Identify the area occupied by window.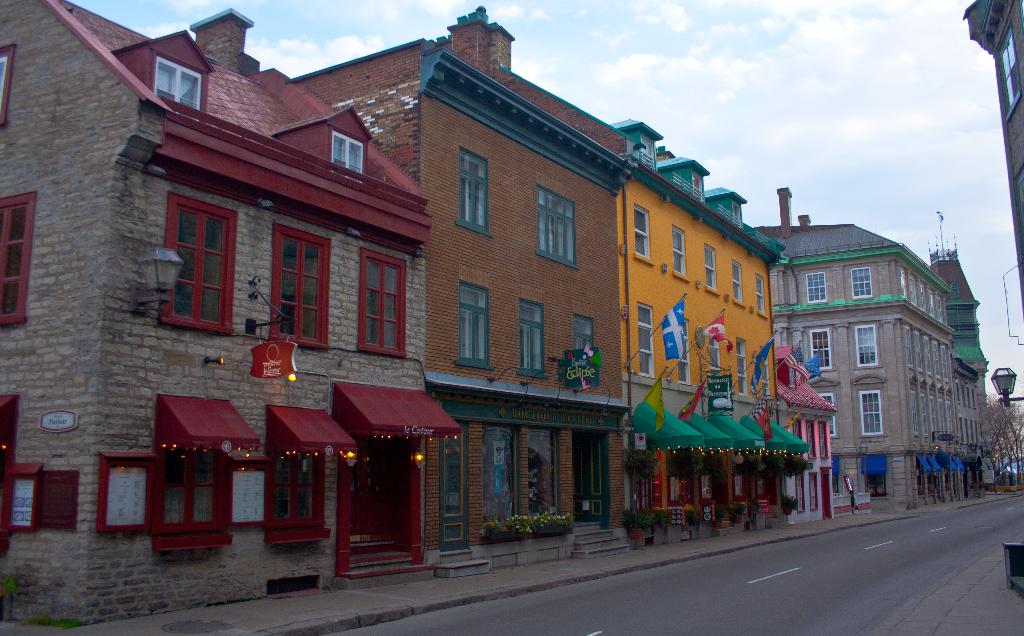
Area: (671,225,687,283).
